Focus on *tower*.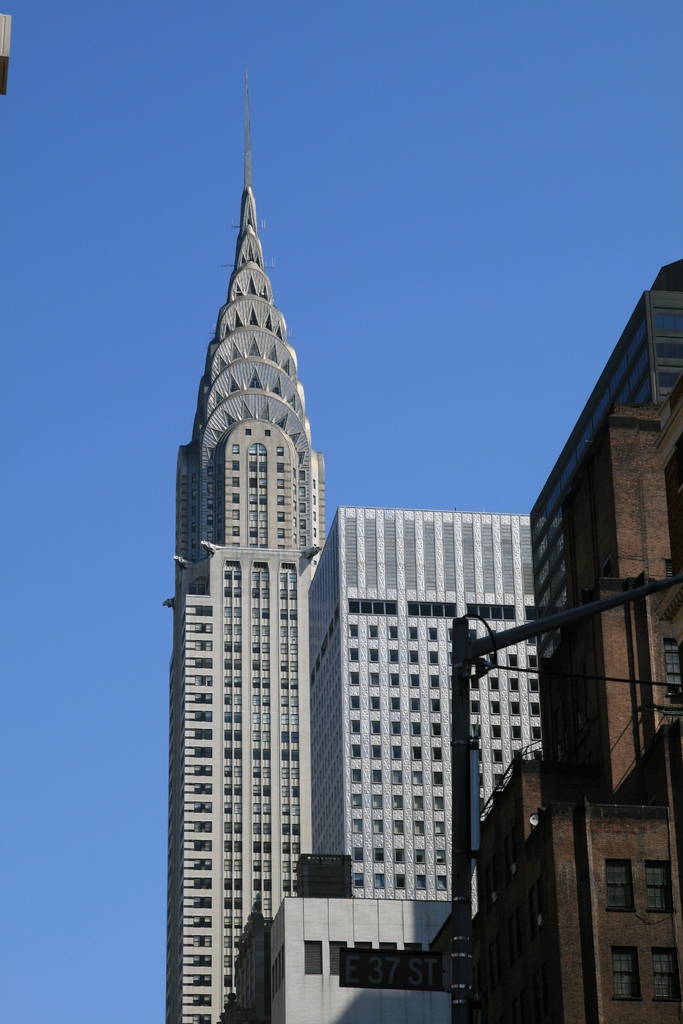
Focused at 149 116 372 1023.
